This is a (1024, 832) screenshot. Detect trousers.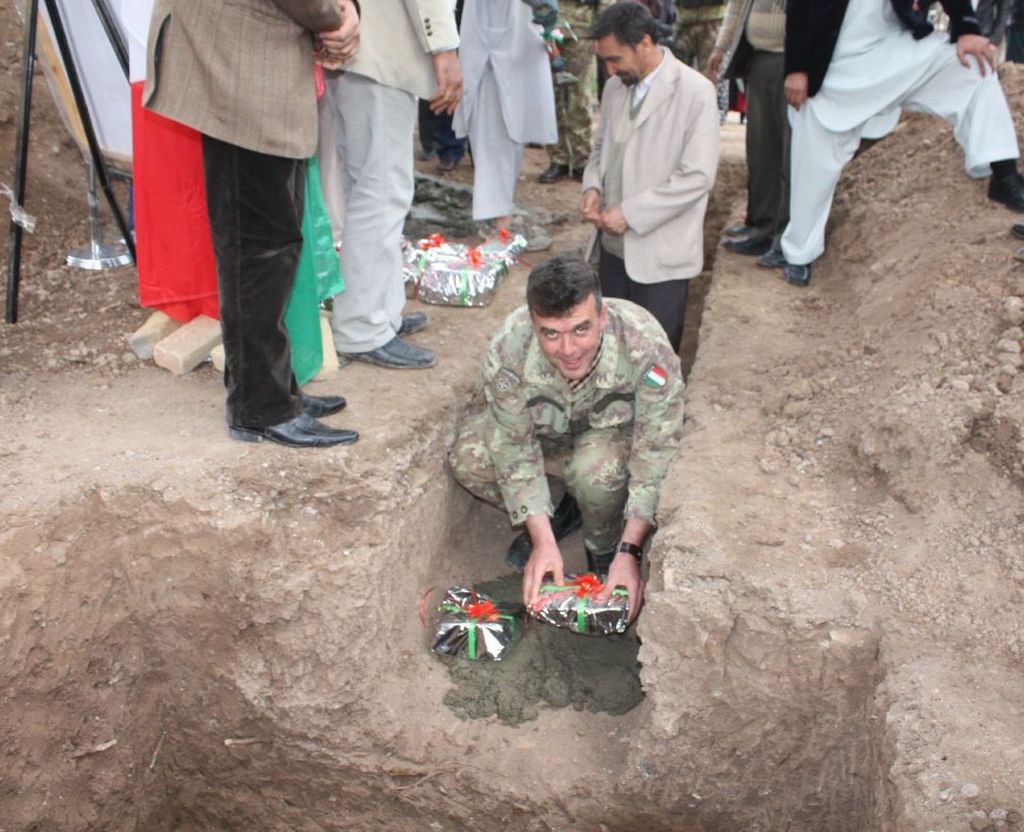
{"x1": 314, "y1": 58, "x2": 422, "y2": 358}.
